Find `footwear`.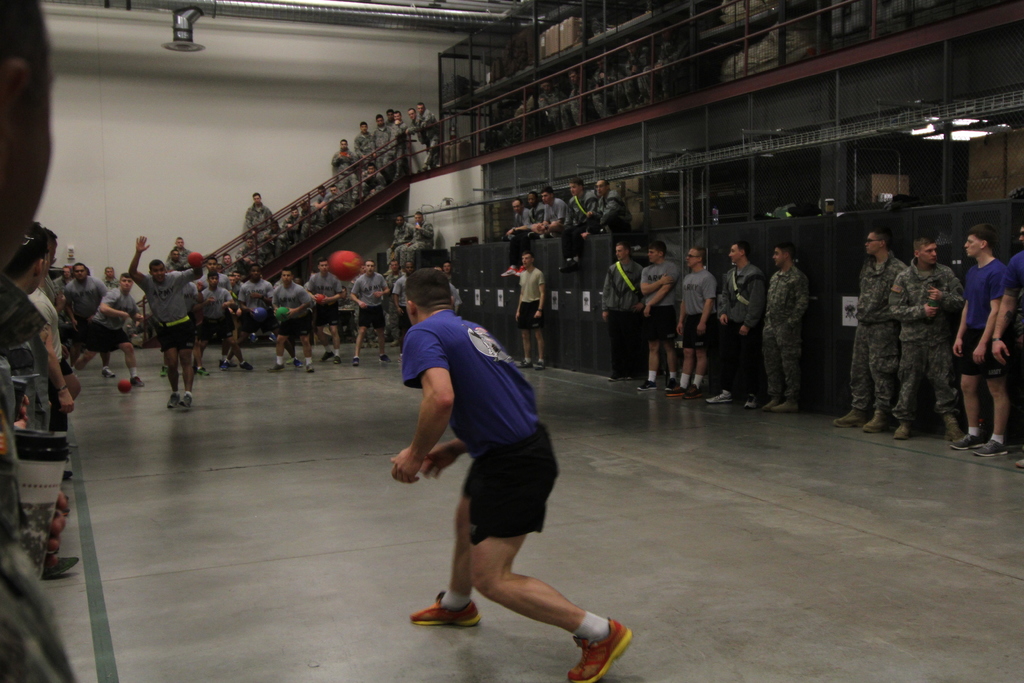
{"left": 945, "top": 415, "right": 968, "bottom": 442}.
